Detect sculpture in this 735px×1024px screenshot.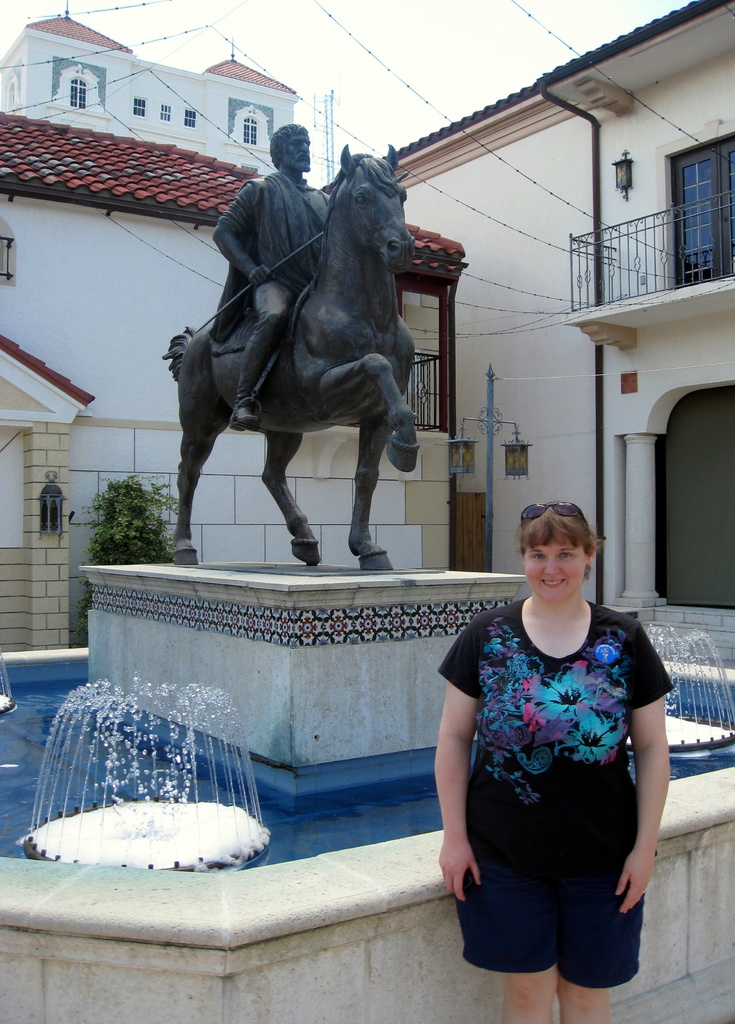
Detection: bbox=[152, 138, 447, 589].
